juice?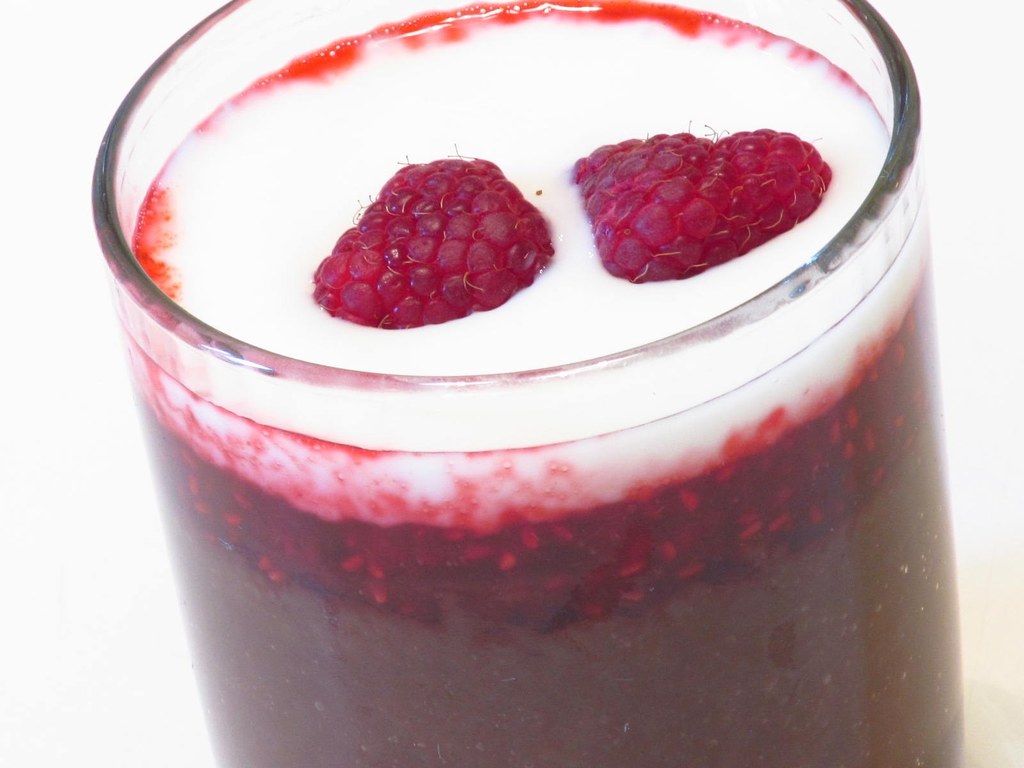
Rect(83, 37, 947, 749)
